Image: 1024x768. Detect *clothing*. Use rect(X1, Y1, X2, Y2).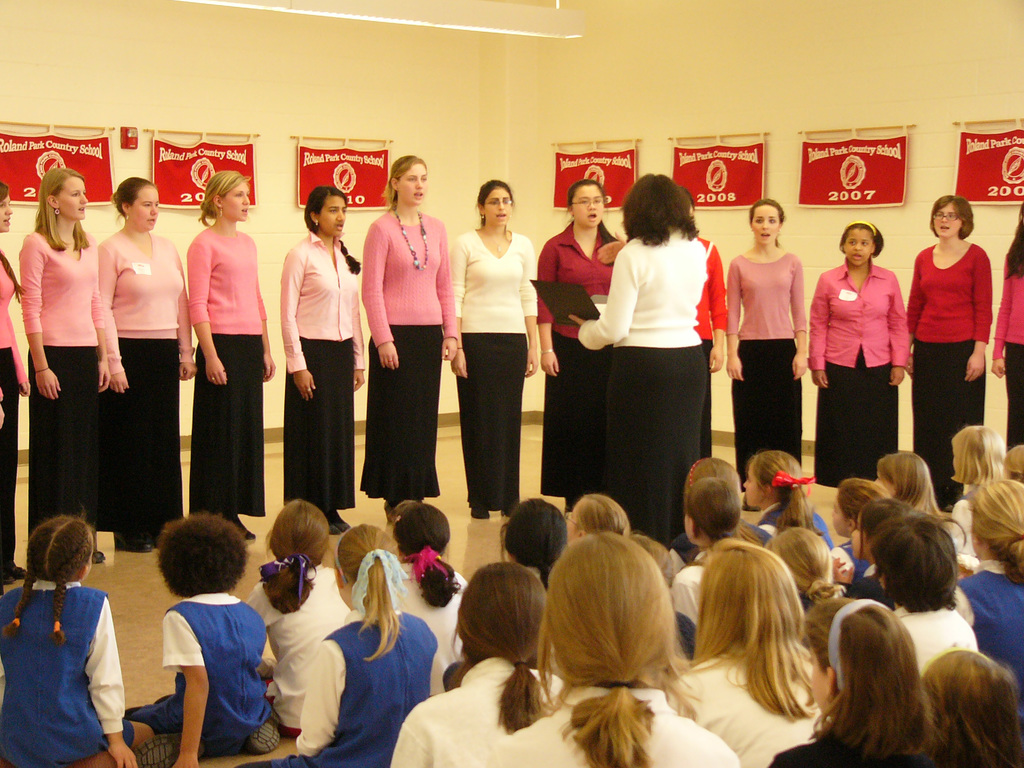
rect(672, 516, 788, 566).
